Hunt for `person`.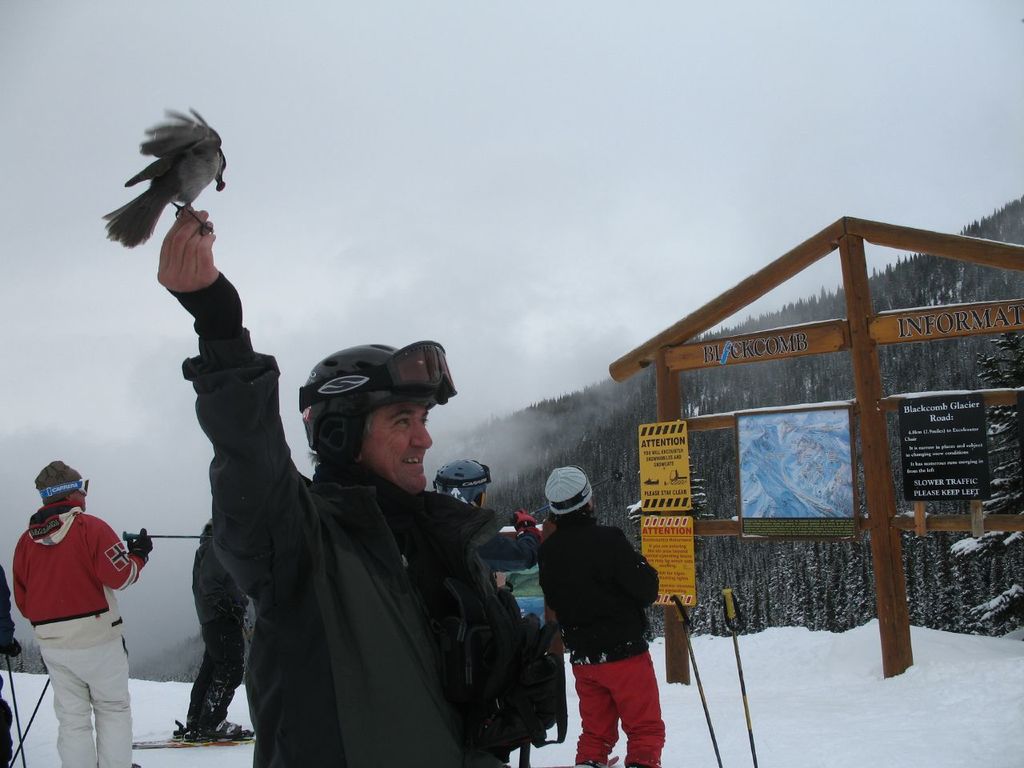
Hunted down at x1=554, y1=467, x2=671, y2=767.
